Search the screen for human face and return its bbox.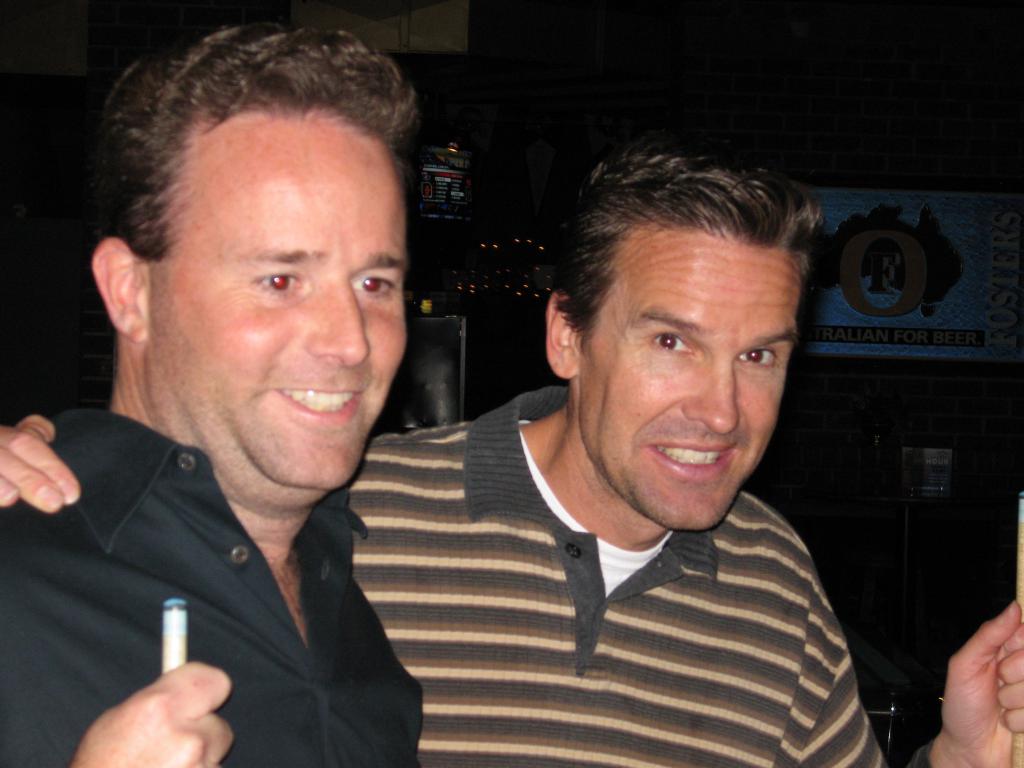
Found: (581, 241, 796, 531).
